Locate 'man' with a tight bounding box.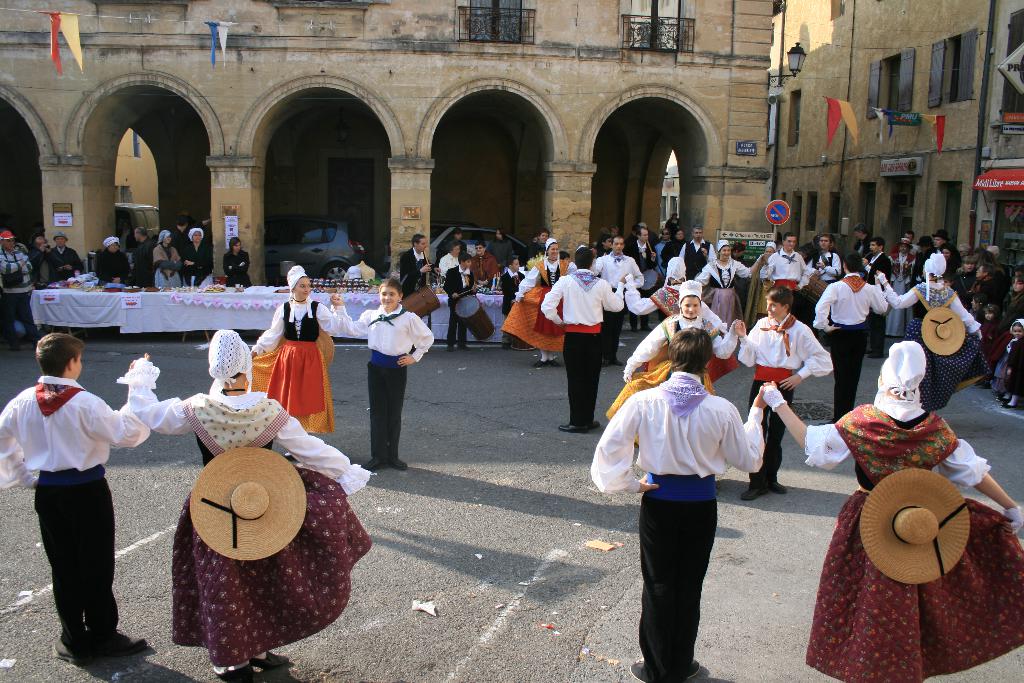
bbox=(439, 230, 473, 265).
